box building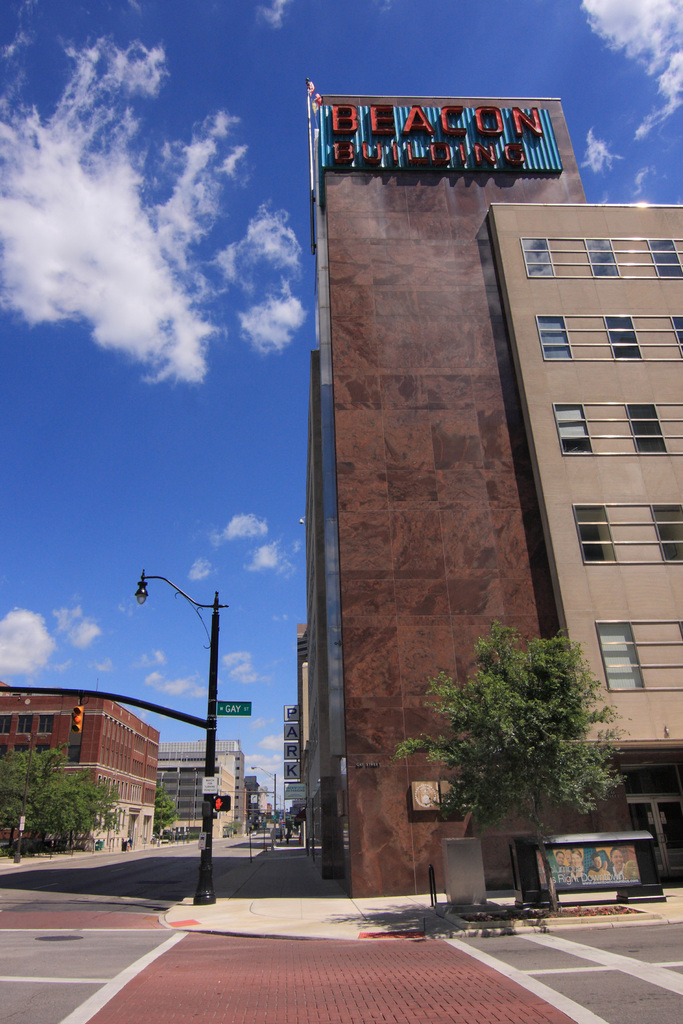
x1=156, y1=741, x2=248, y2=841
